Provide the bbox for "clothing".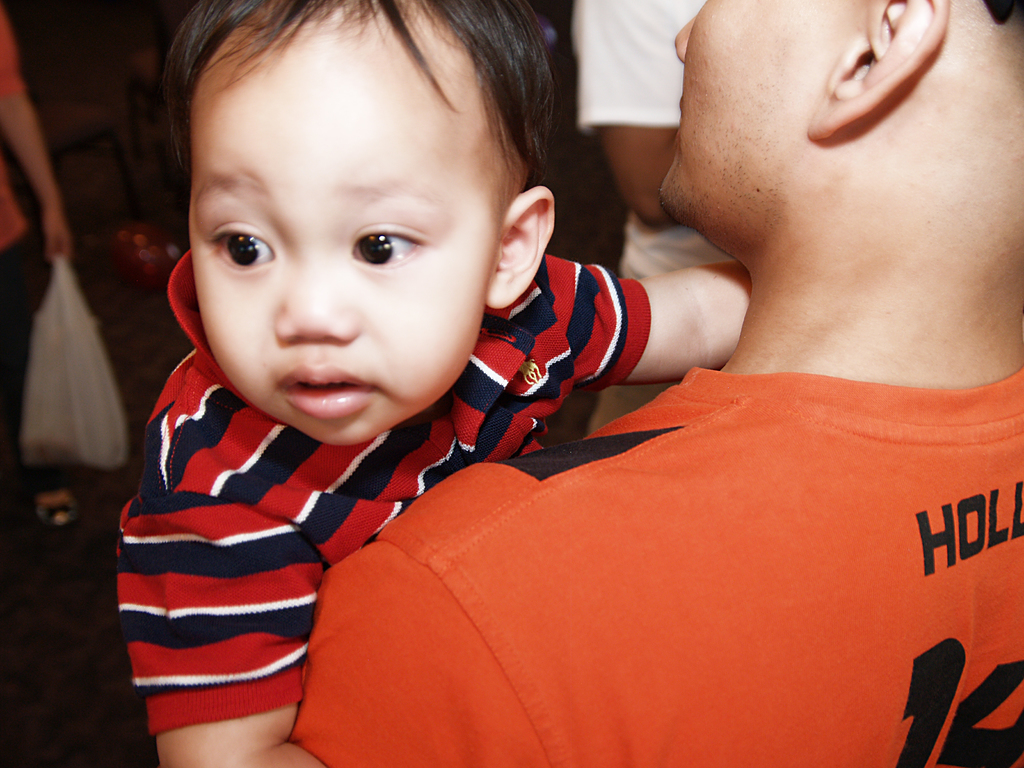
Rect(0, 8, 67, 500).
